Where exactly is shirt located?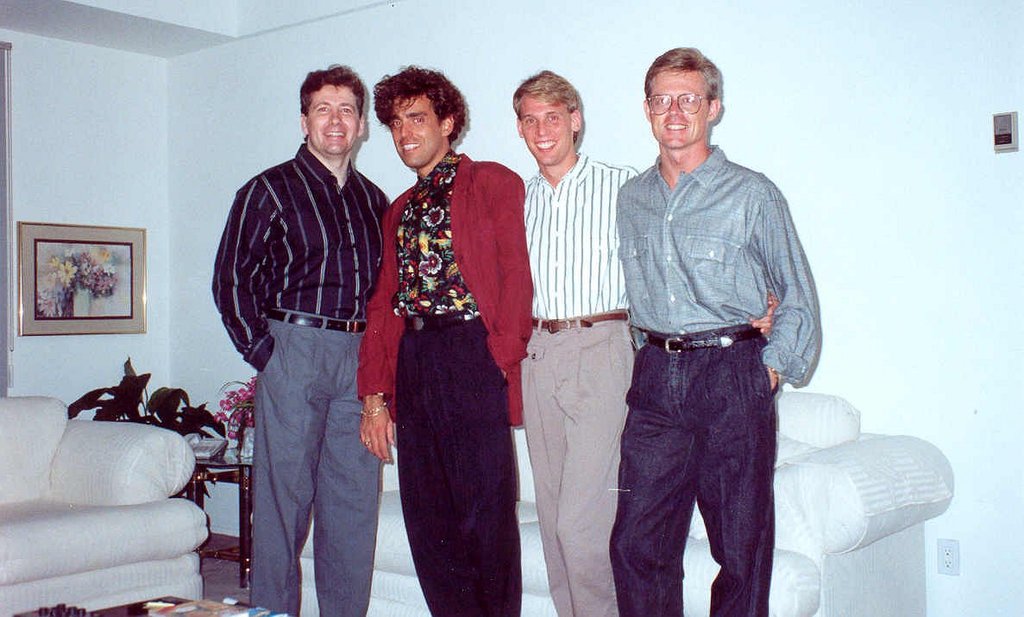
Its bounding box is {"x1": 212, "y1": 144, "x2": 393, "y2": 368}.
